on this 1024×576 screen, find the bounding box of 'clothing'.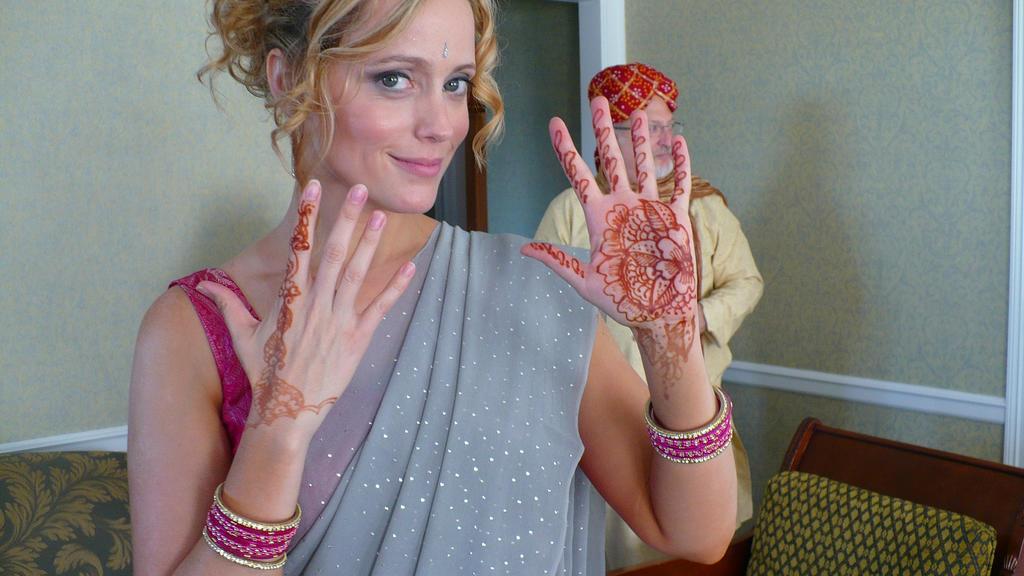
Bounding box: rect(172, 237, 605, 570).
